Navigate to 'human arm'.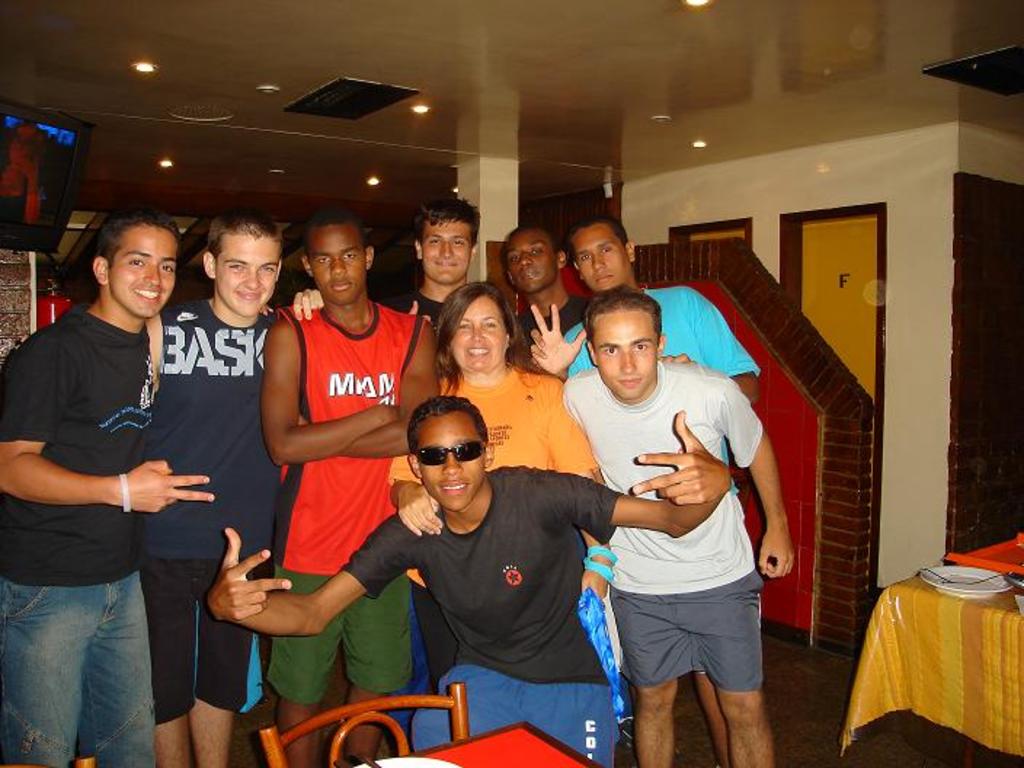
Navigation target: bbox(289, 307, 441, 467).
